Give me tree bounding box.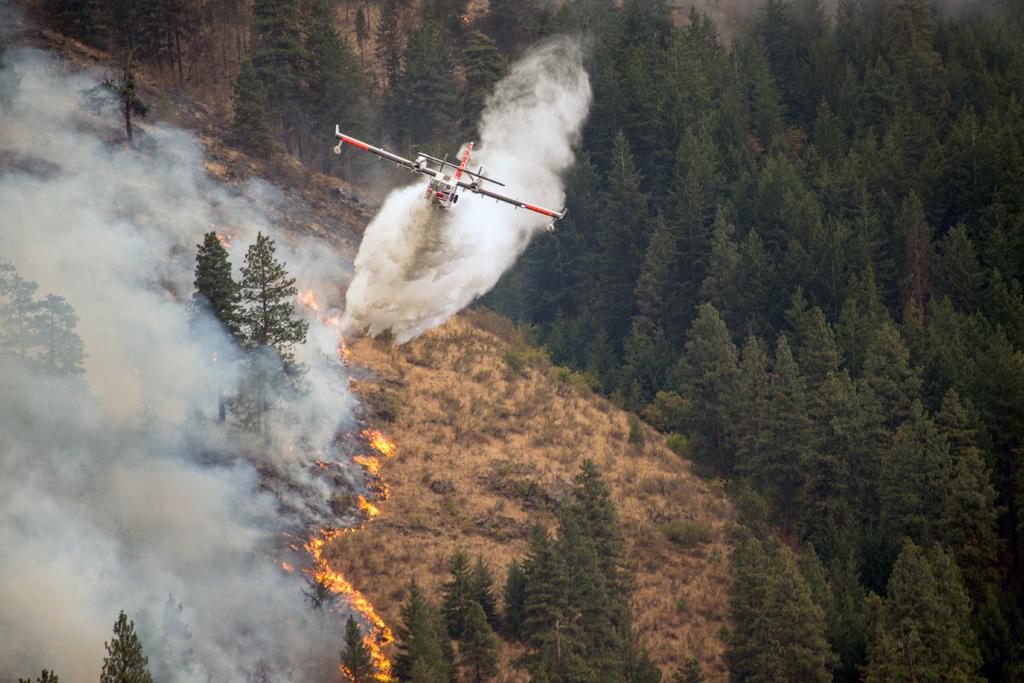
382,24,458,154.
